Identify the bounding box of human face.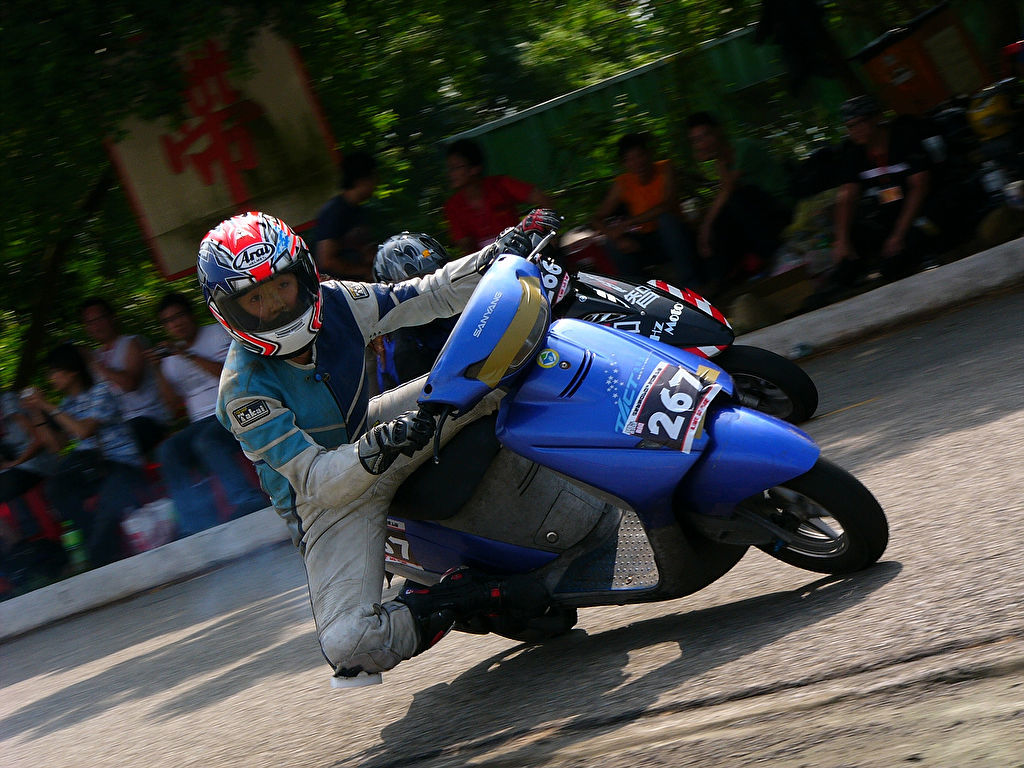
{"left": 438, "top": 156, "right": 468, "bottom": 184}.
